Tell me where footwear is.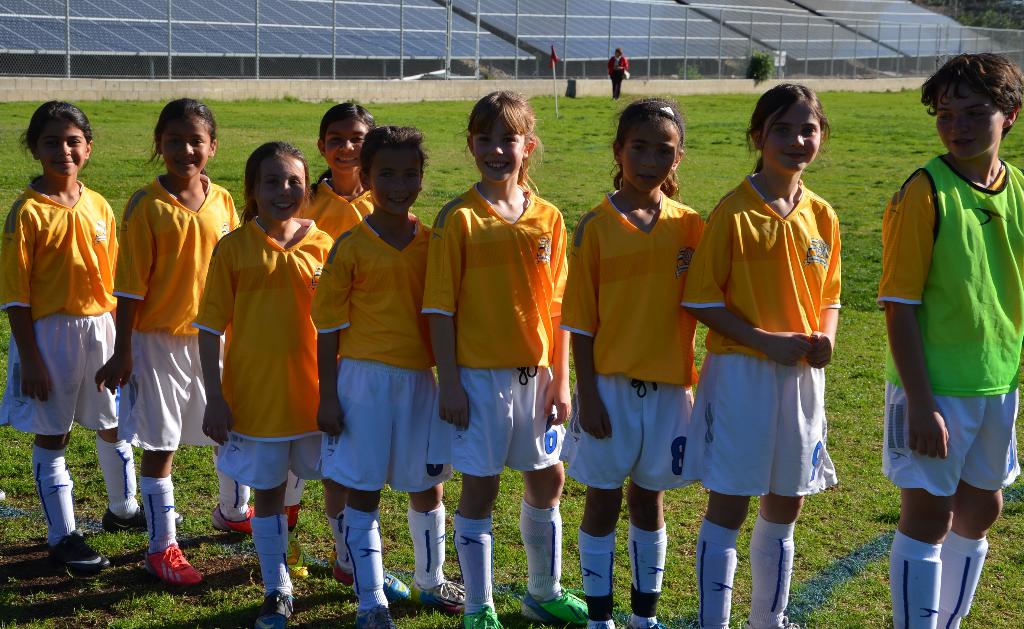
footwear is at 411,577,467,614.
